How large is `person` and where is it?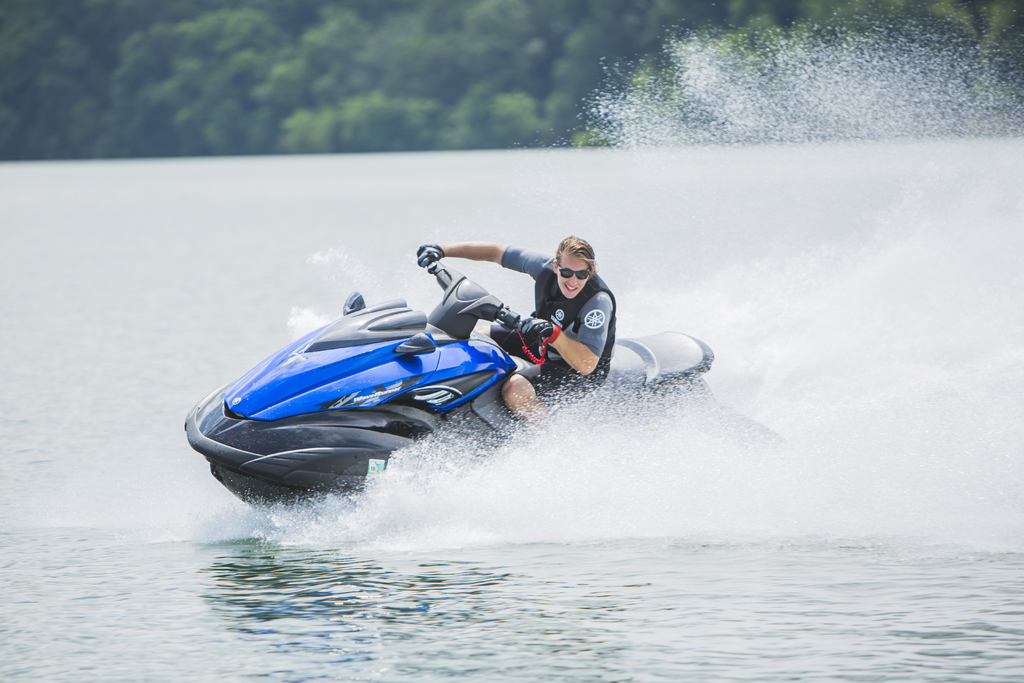
Bounding box: (left=466, top=231, right=637, bottom=402).
